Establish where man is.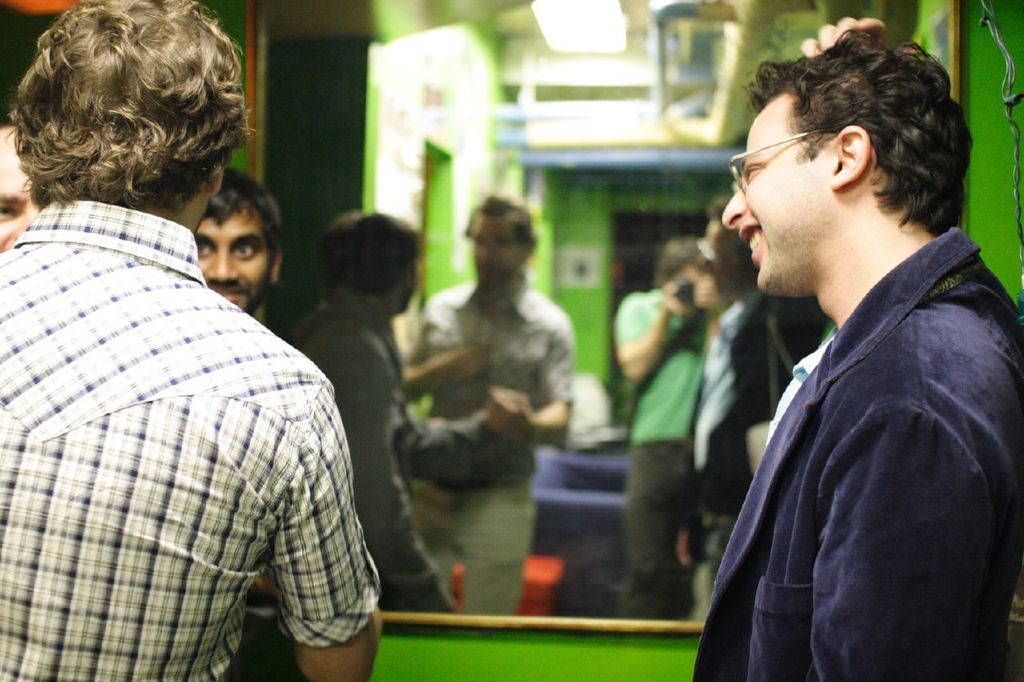
Established at box=[613, 238, 704, 620].
